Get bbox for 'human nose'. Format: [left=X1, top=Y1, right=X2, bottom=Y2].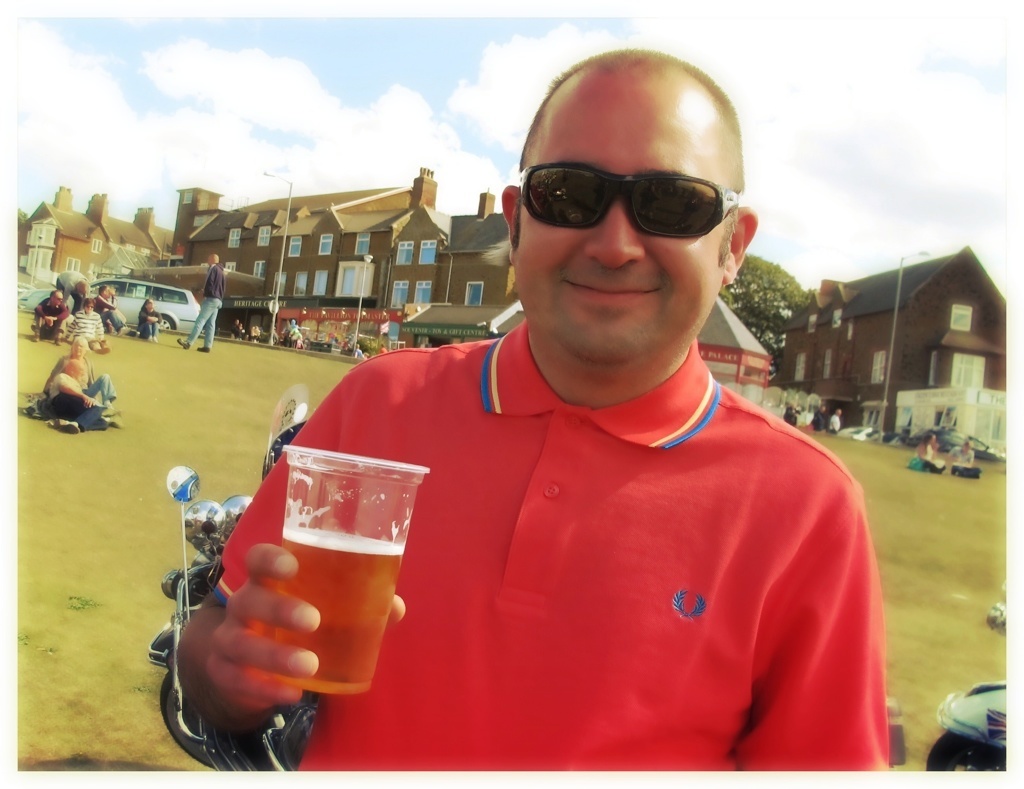
[left=581, top=201, right=648, bottom=271].
